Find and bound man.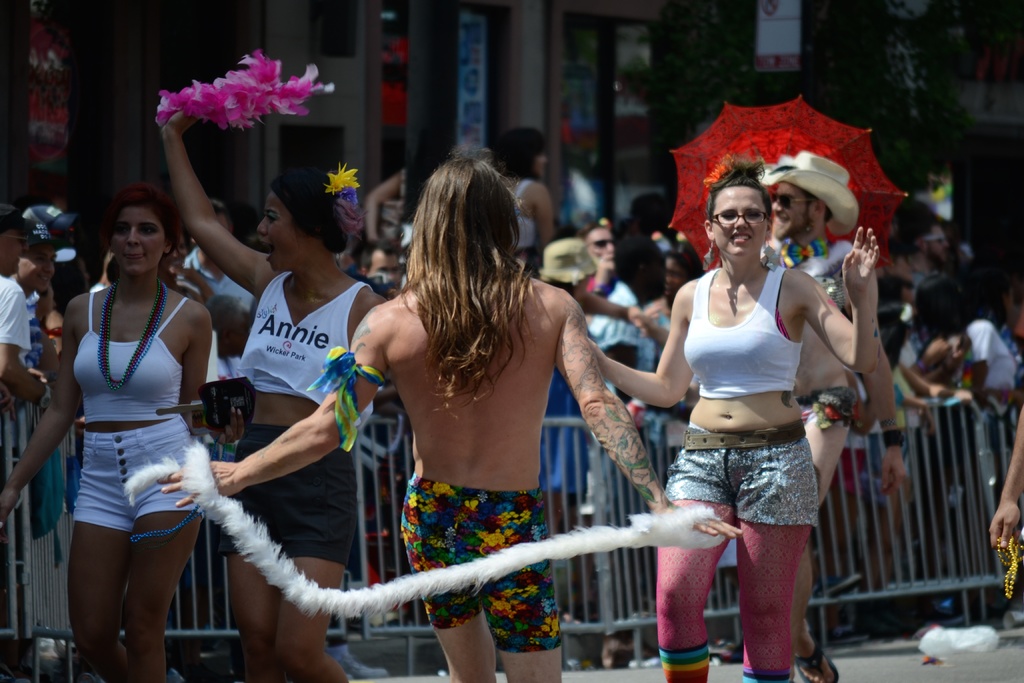
Bound: 156,143,744,682.
